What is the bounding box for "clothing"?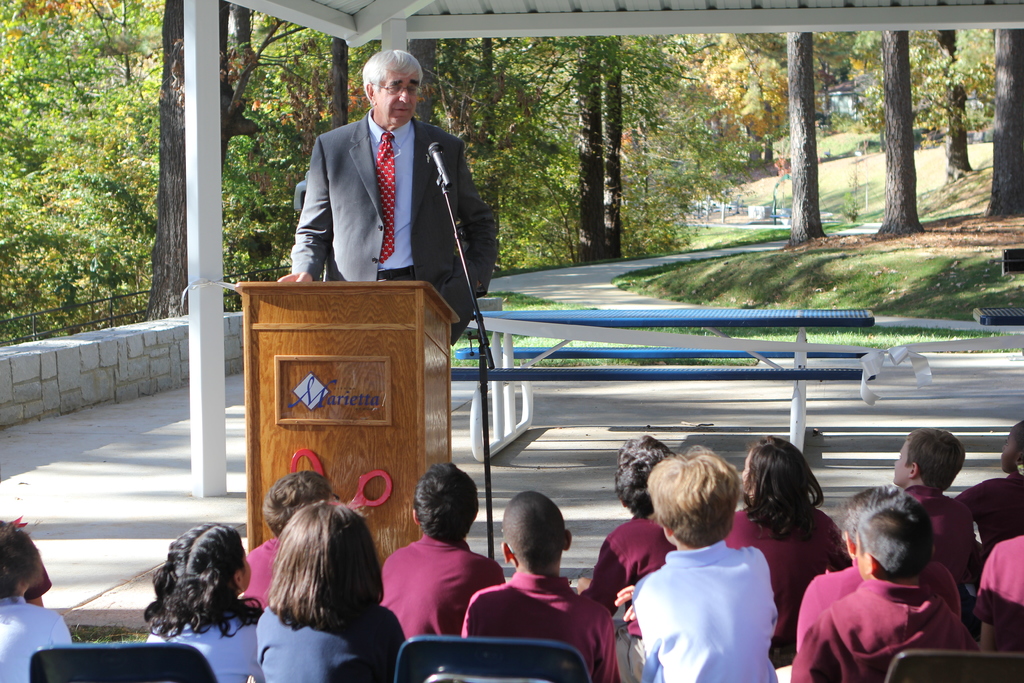
0:591:73:682.
